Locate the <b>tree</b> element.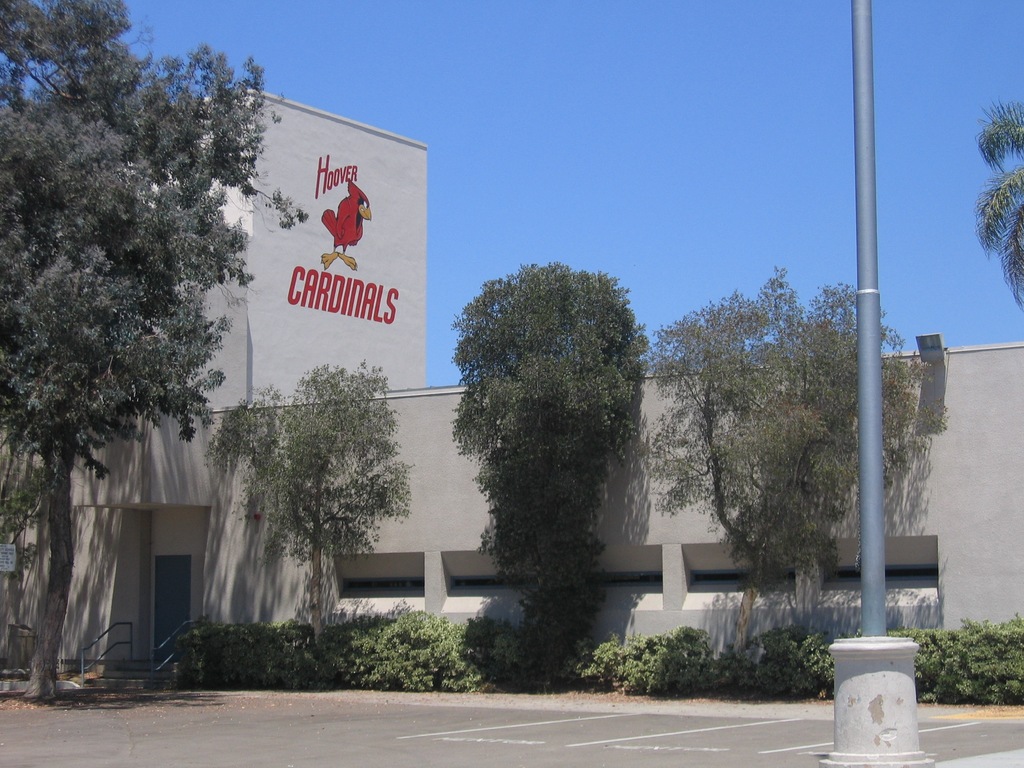
Element bbox: {"x1": 973, "y1": 98, "x2": 1023, "y2": 311}.
